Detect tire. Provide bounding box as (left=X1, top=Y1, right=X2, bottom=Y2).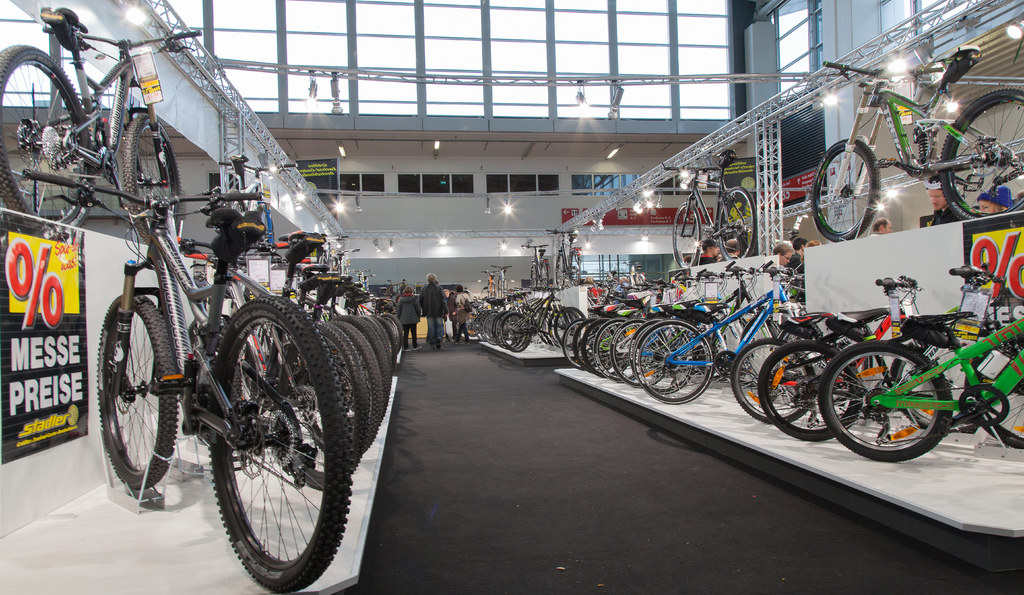
(left=180, top=291, right=365, bottom=587).
